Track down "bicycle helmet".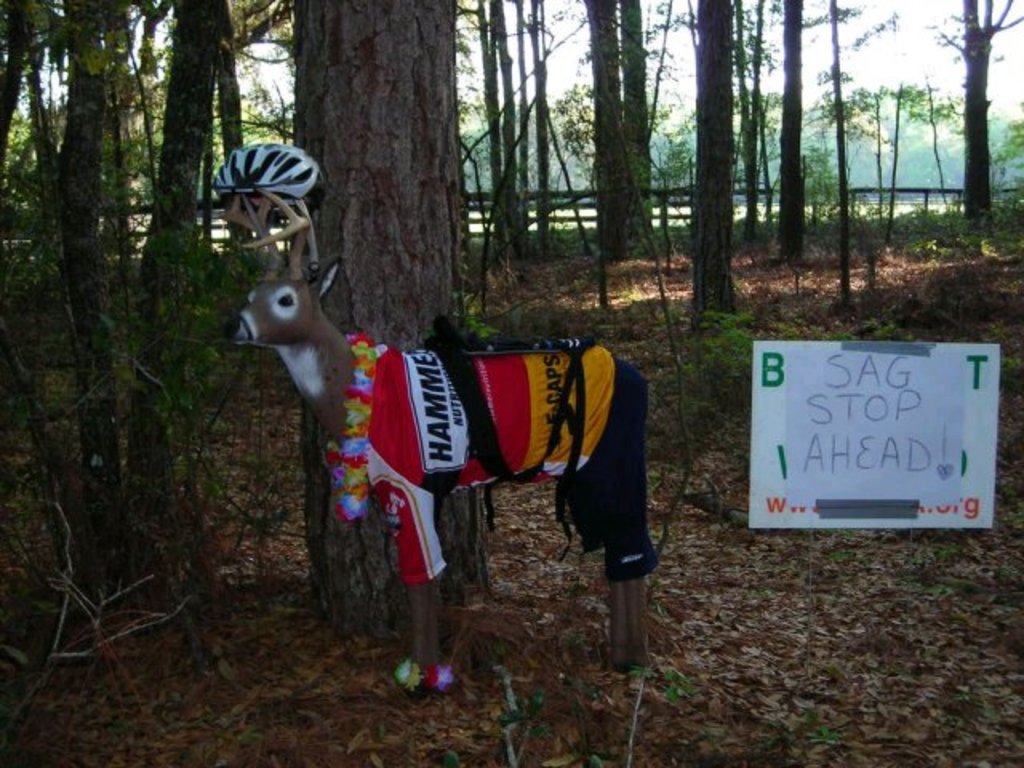
Tracked to region(197, 125, 318, 283).
